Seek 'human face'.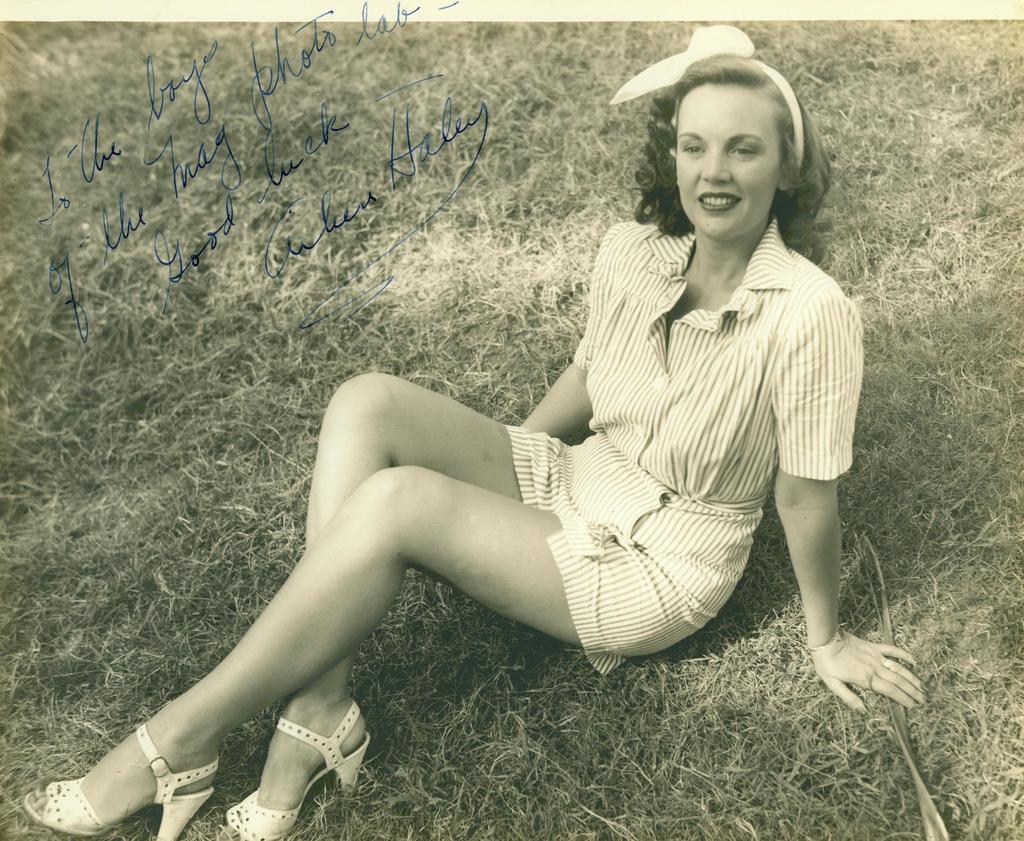
<region>675, 89, 780, 241</region>.
